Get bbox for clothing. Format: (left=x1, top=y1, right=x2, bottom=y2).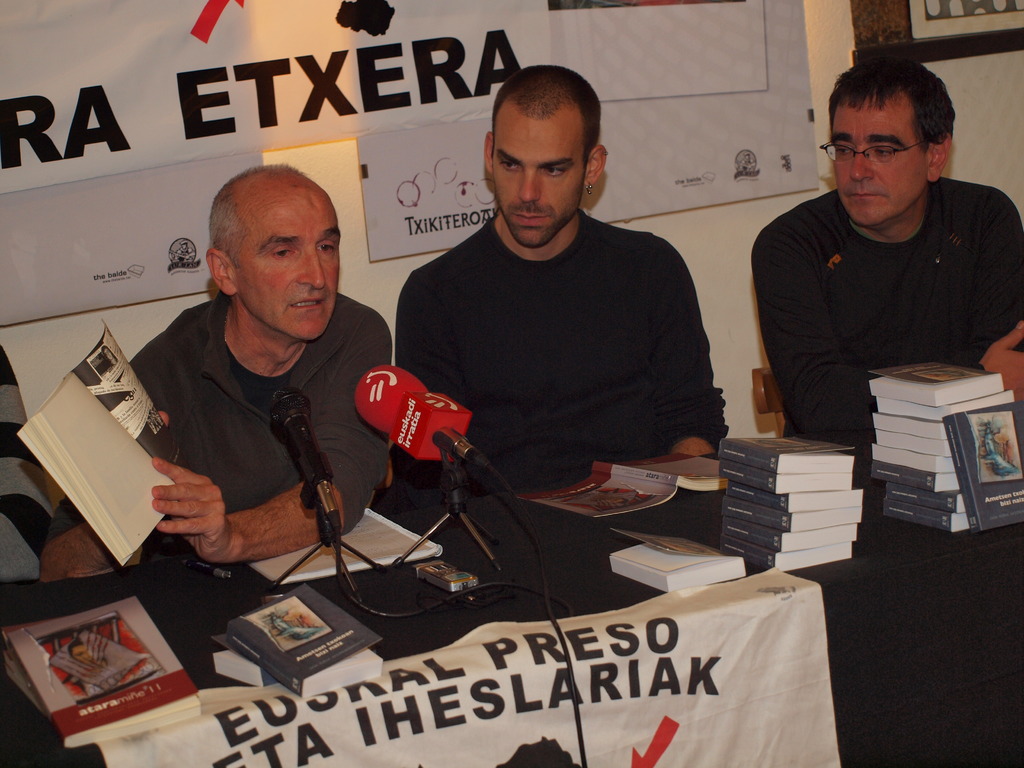
(left=0, top=342, right=51, bottom=582).
